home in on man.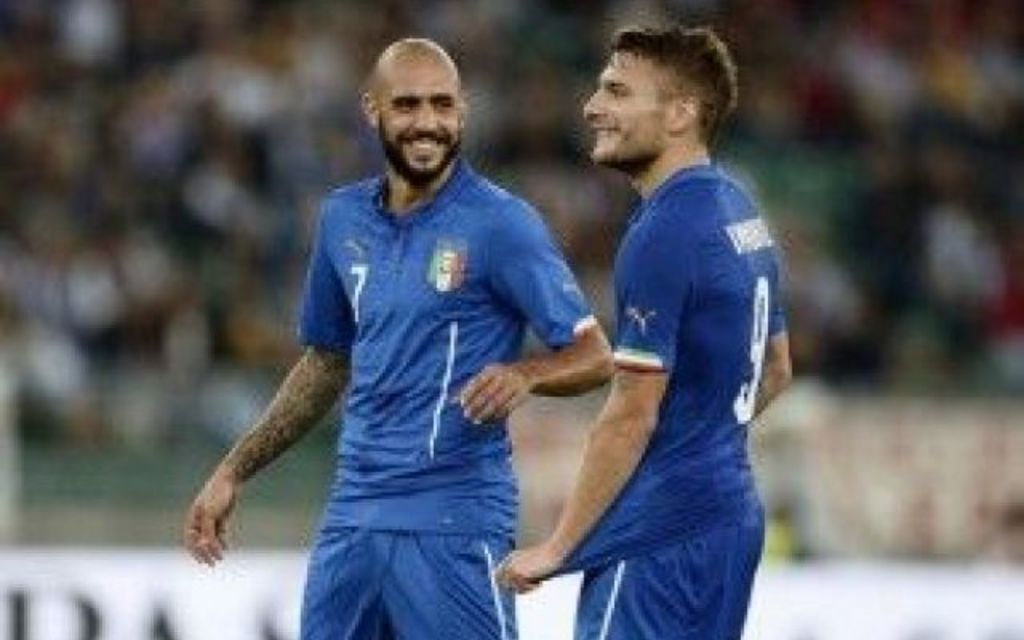
Homed in at (x1=496, y1=22, x2=794, y2=638).
